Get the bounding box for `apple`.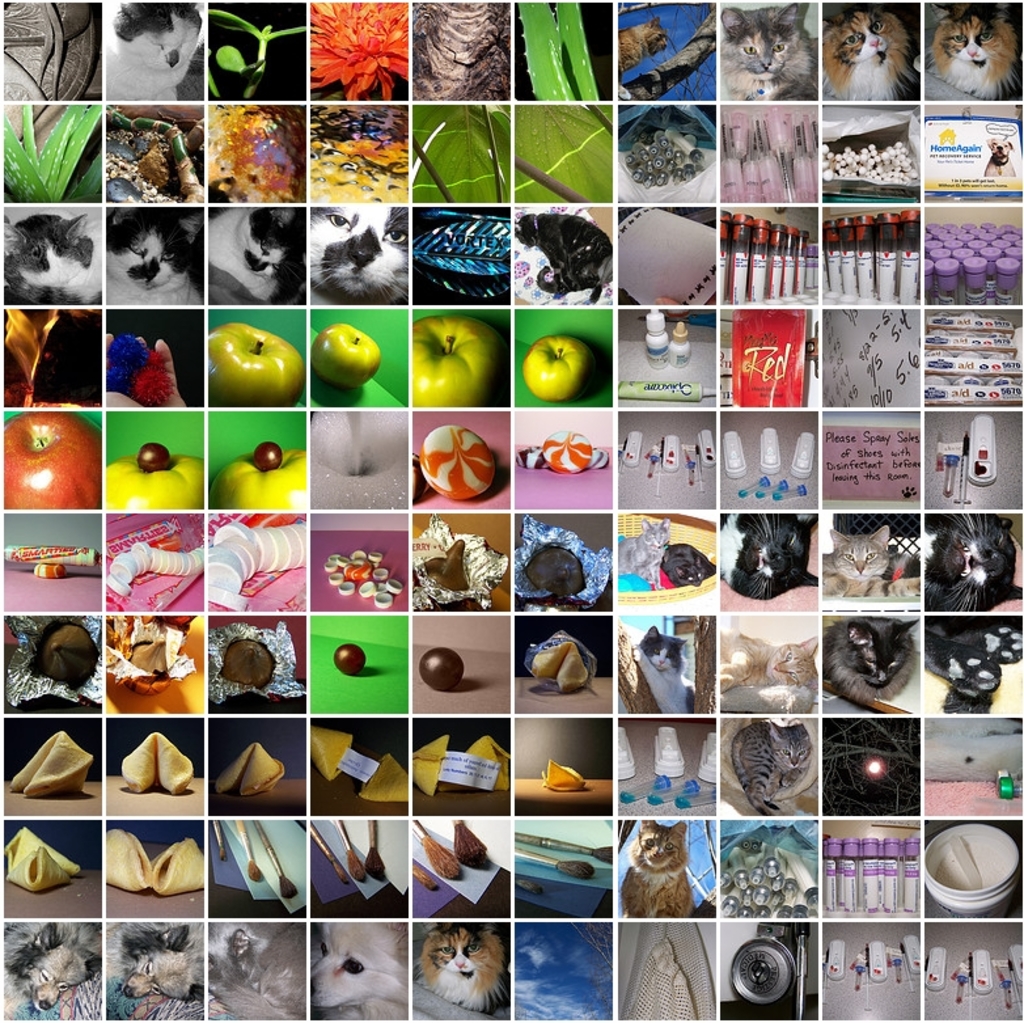
l=522, t=335, r=591, b=403.
